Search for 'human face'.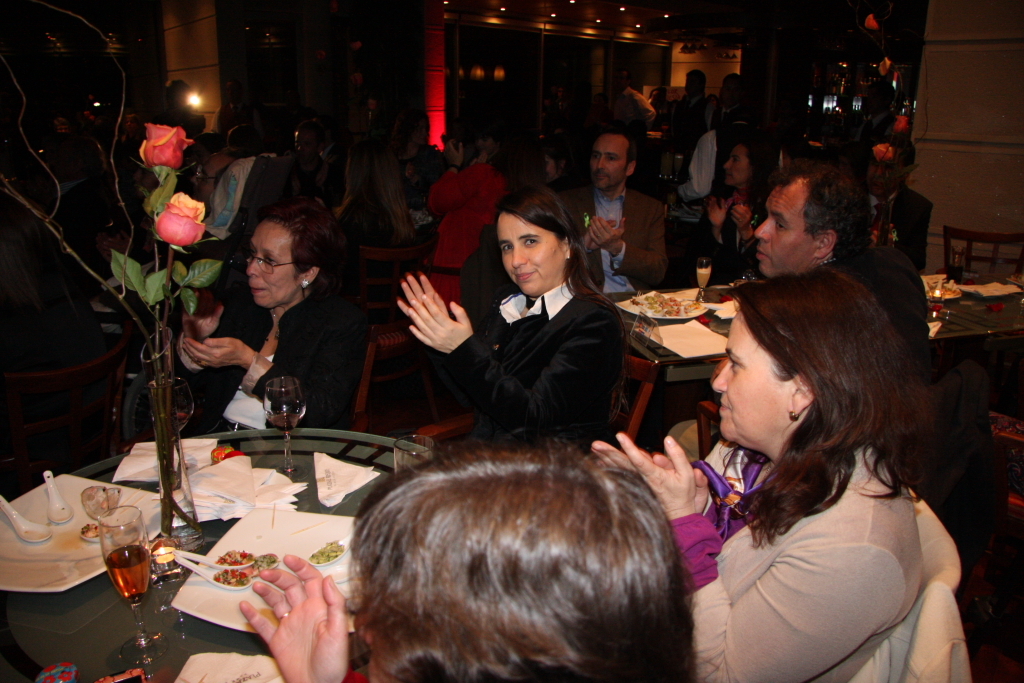
Found at 756/184/815/278.
